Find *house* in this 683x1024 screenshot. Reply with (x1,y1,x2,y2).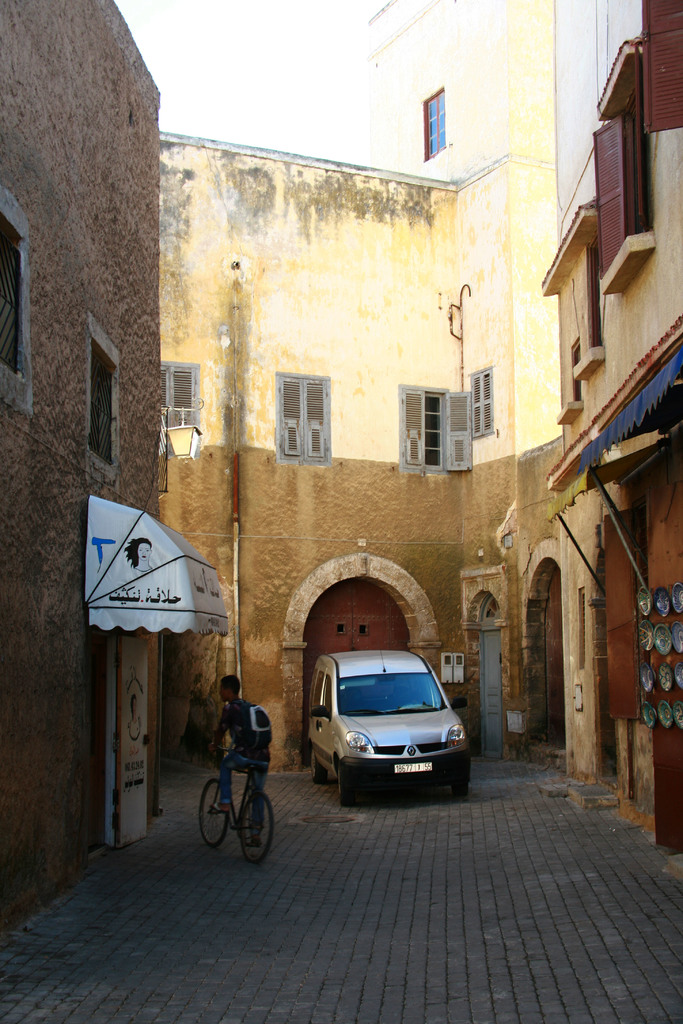
(542,0,679,774).
